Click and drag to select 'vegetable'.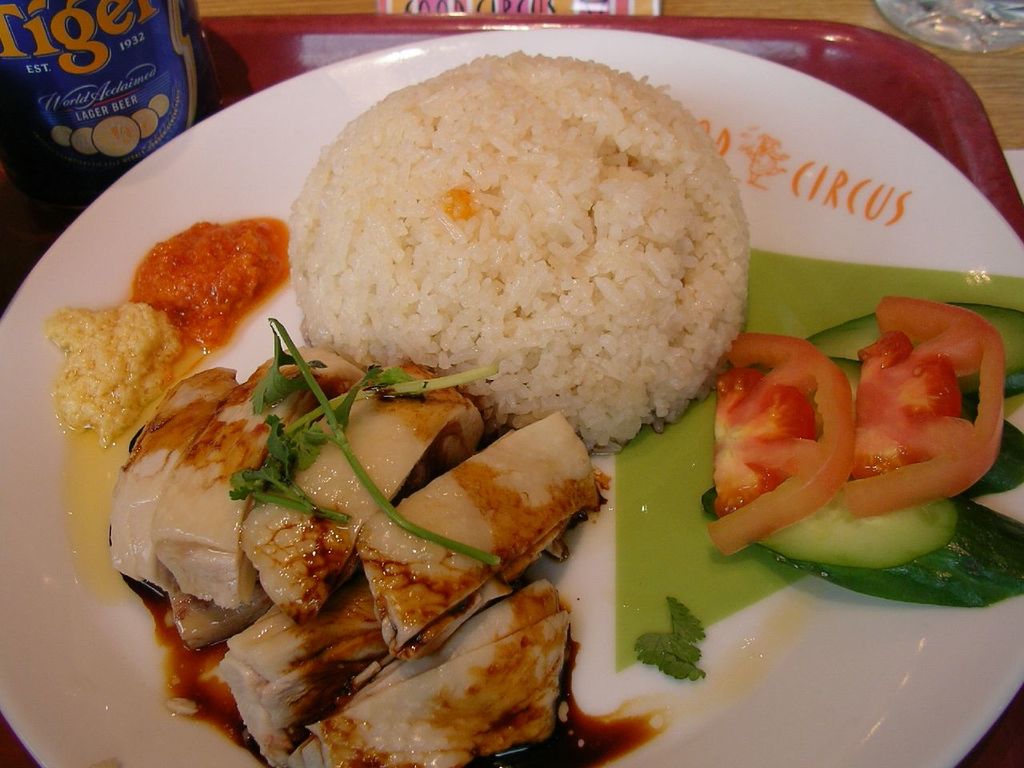
Selection: [961,424,1023,502].
